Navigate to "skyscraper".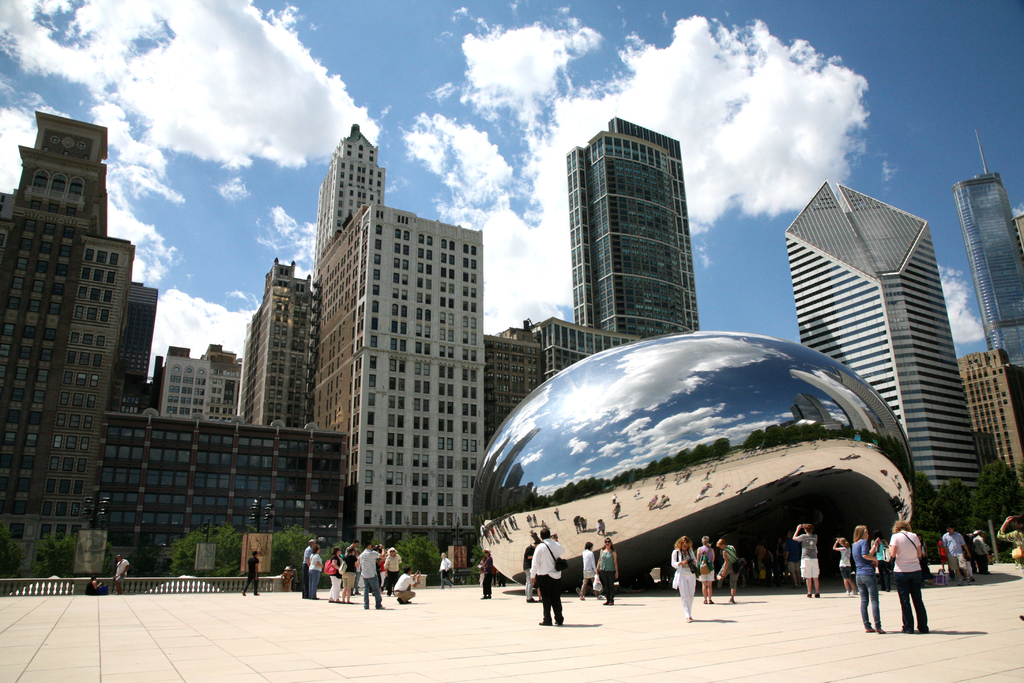
Navigation target: detection(243, 255, 314, 431).
